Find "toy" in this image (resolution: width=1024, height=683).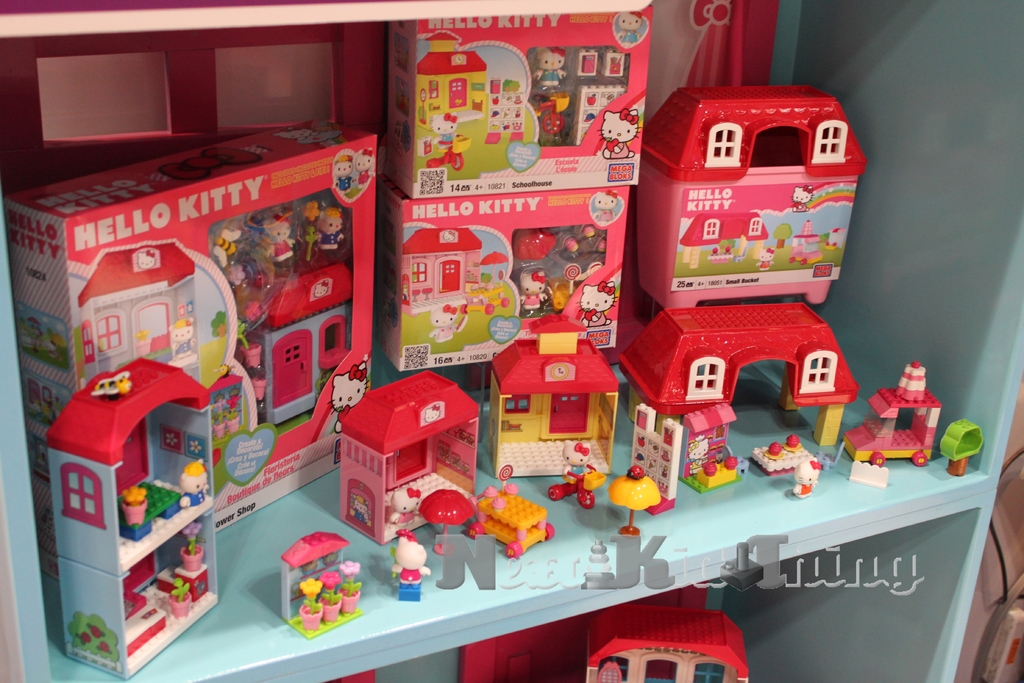
<bbox>580, 223, 594, 238</bbox>.
